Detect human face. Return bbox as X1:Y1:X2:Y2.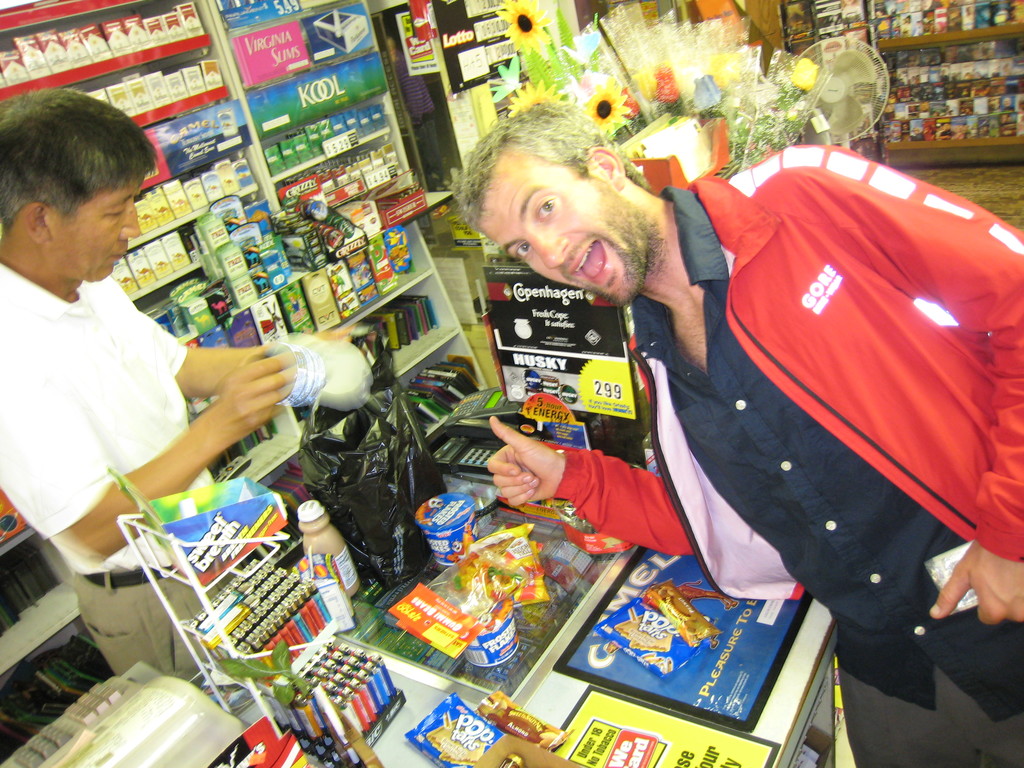
467:146:628:305.
